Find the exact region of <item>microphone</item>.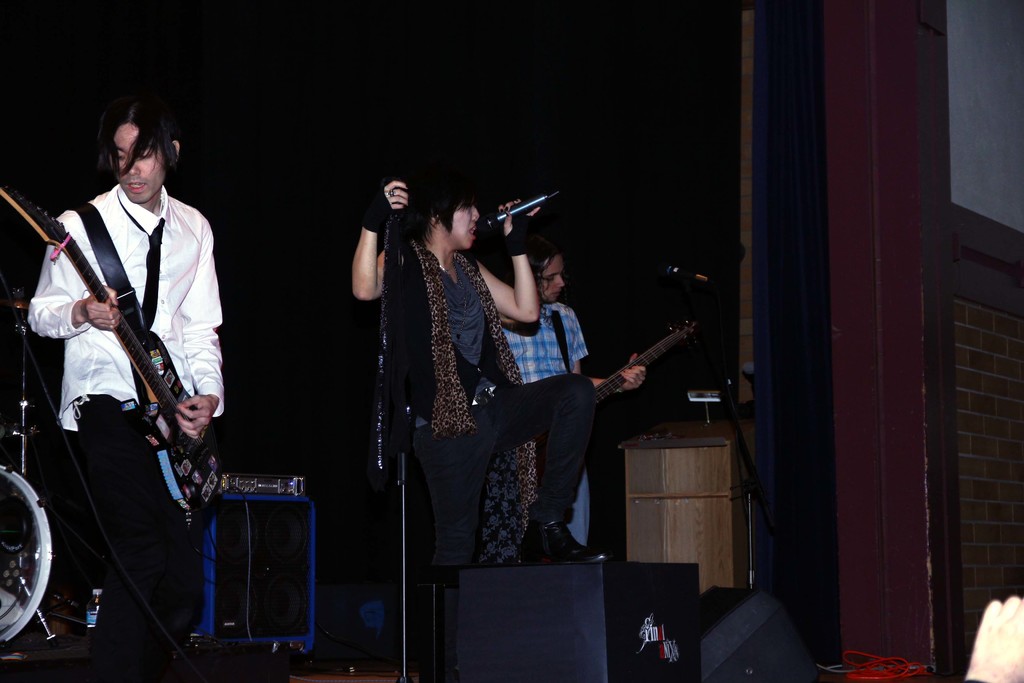
Exact region: <box>654,249,721,288</box>.
